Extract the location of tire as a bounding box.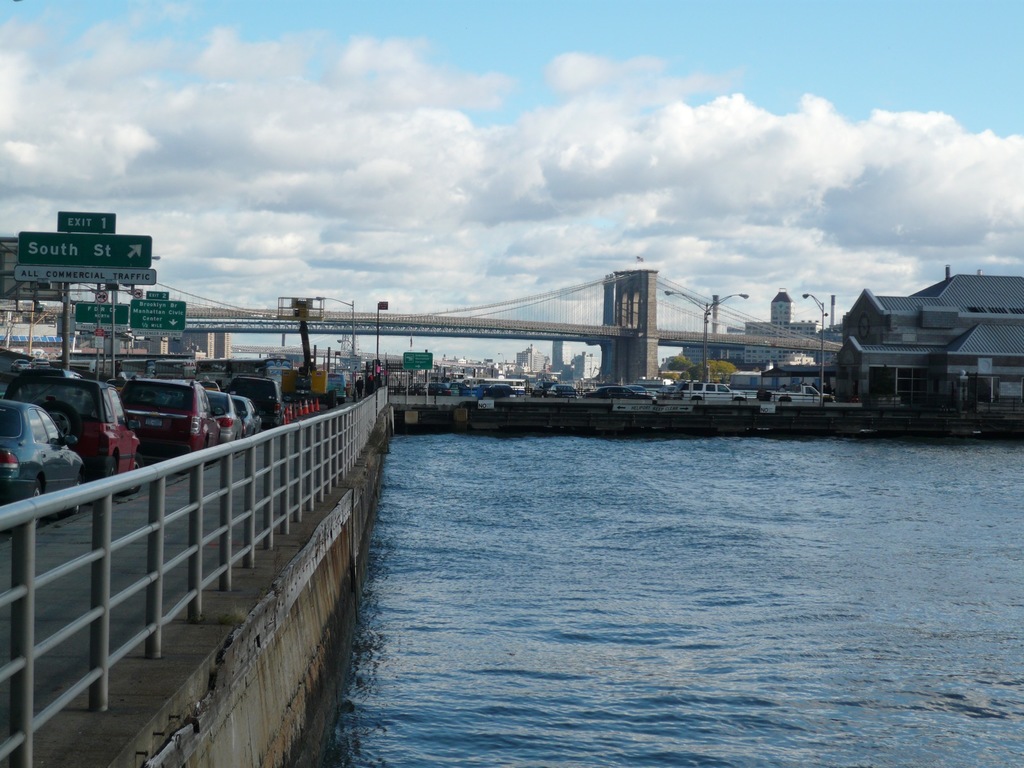
detection(105, 452, 113, 479).
